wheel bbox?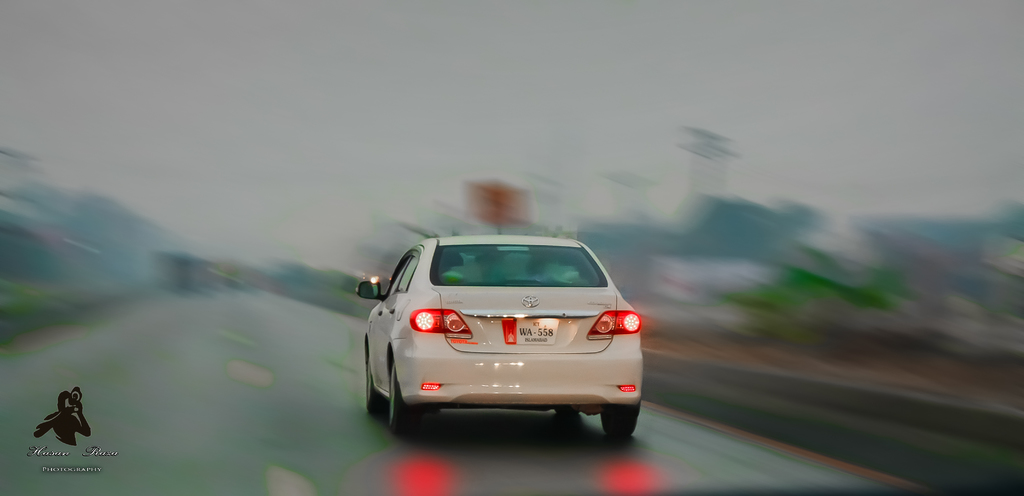
box=[366, 358, 383, 415]
